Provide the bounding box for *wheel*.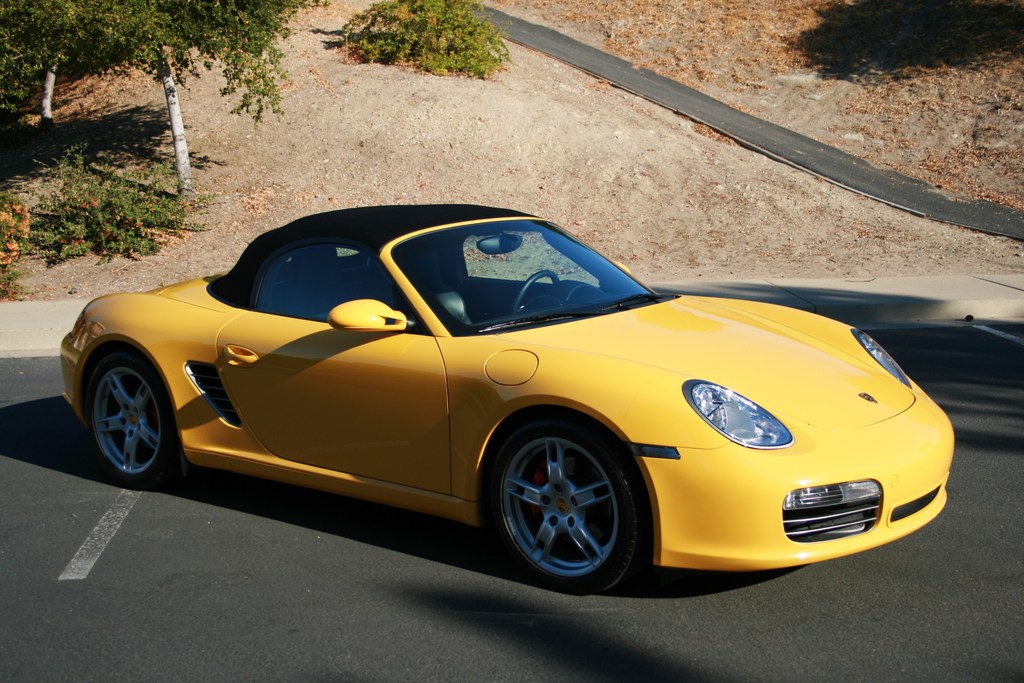
[86,352,184,501].
